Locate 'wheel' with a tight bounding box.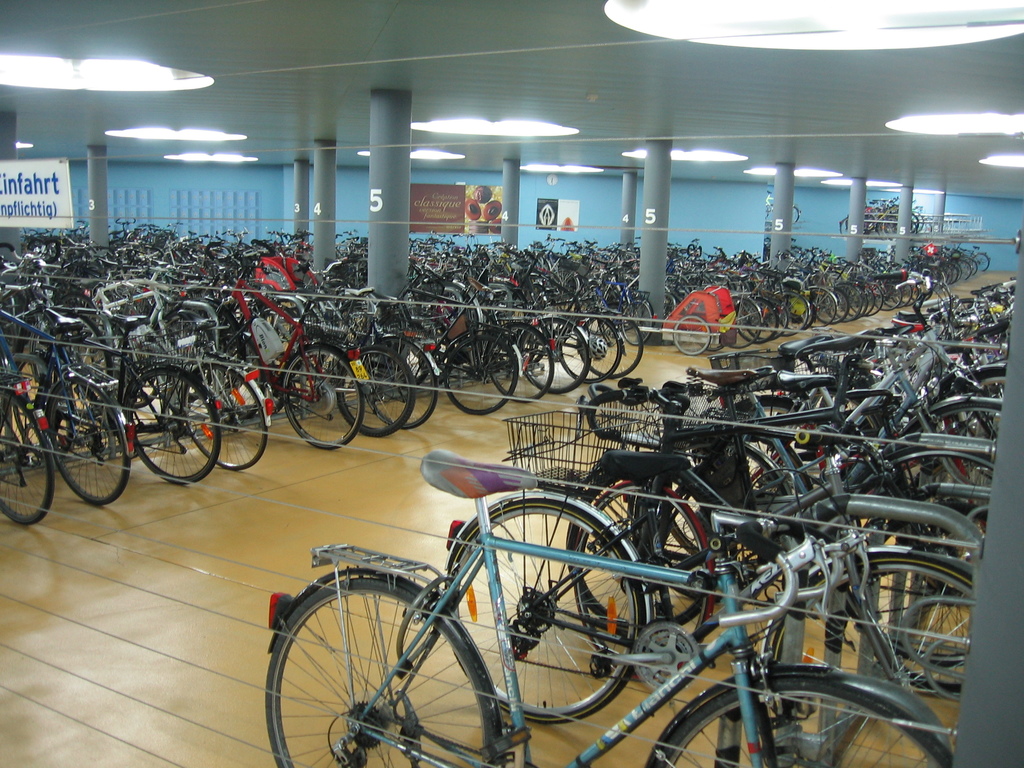
left=956, top=259, right=968, bottom=282.
